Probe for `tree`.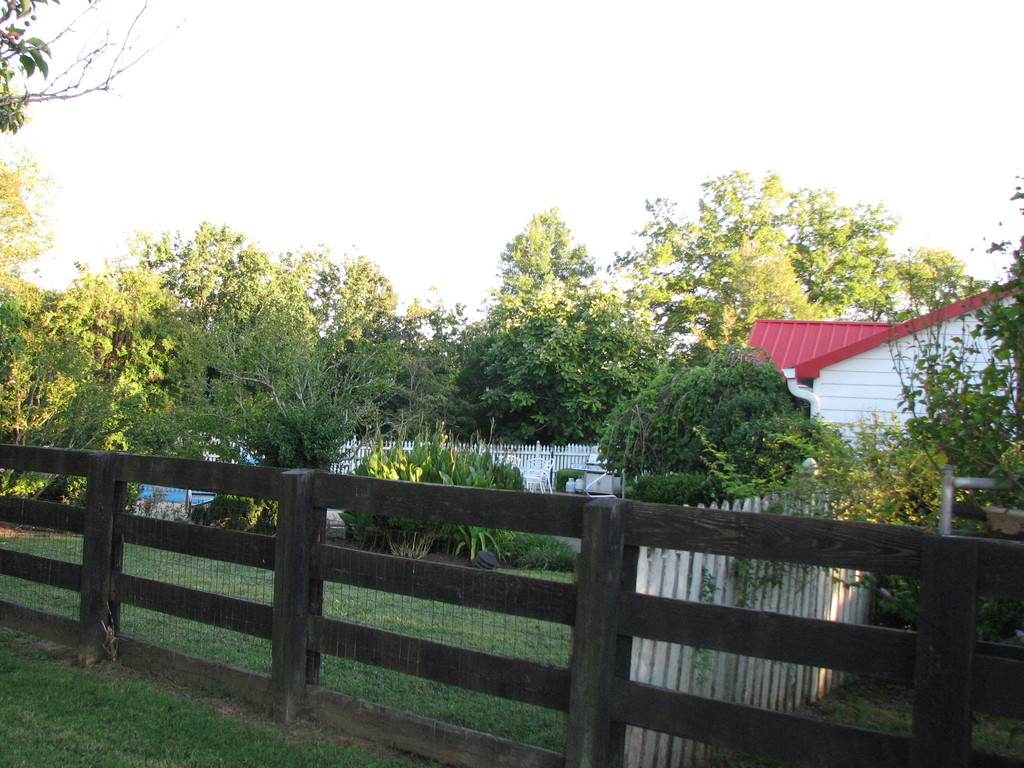
Probe result: (left=416, top=283, right=662, bottom=427).
